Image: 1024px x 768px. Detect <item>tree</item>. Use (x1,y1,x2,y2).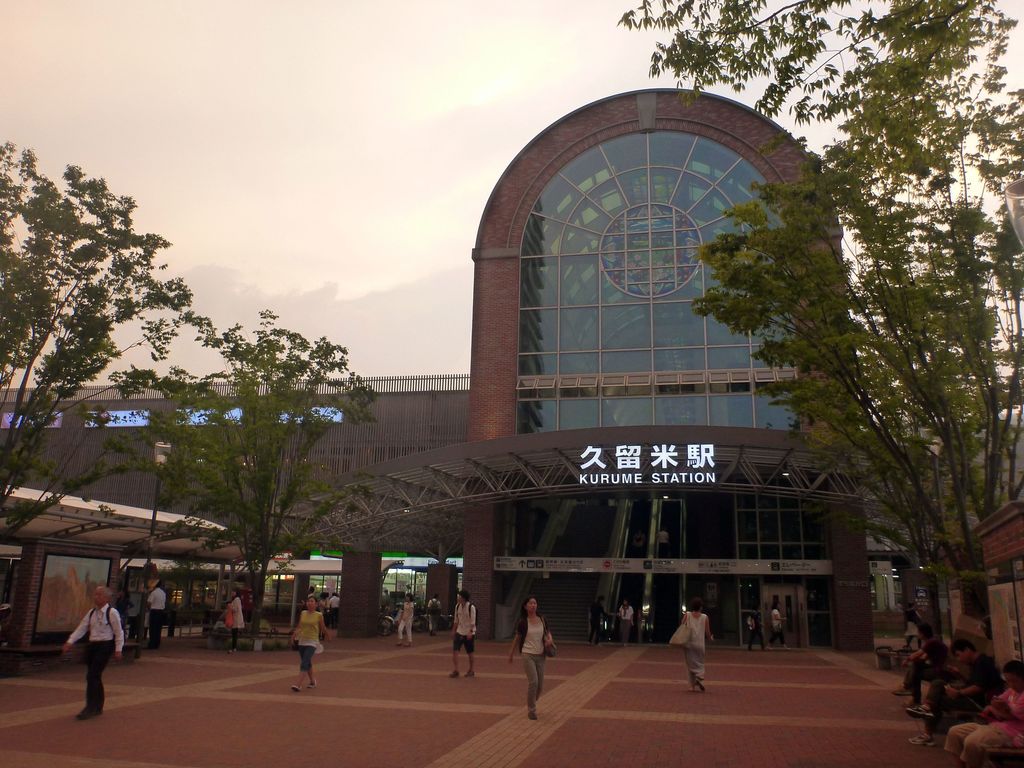
(0,143,211,548).
